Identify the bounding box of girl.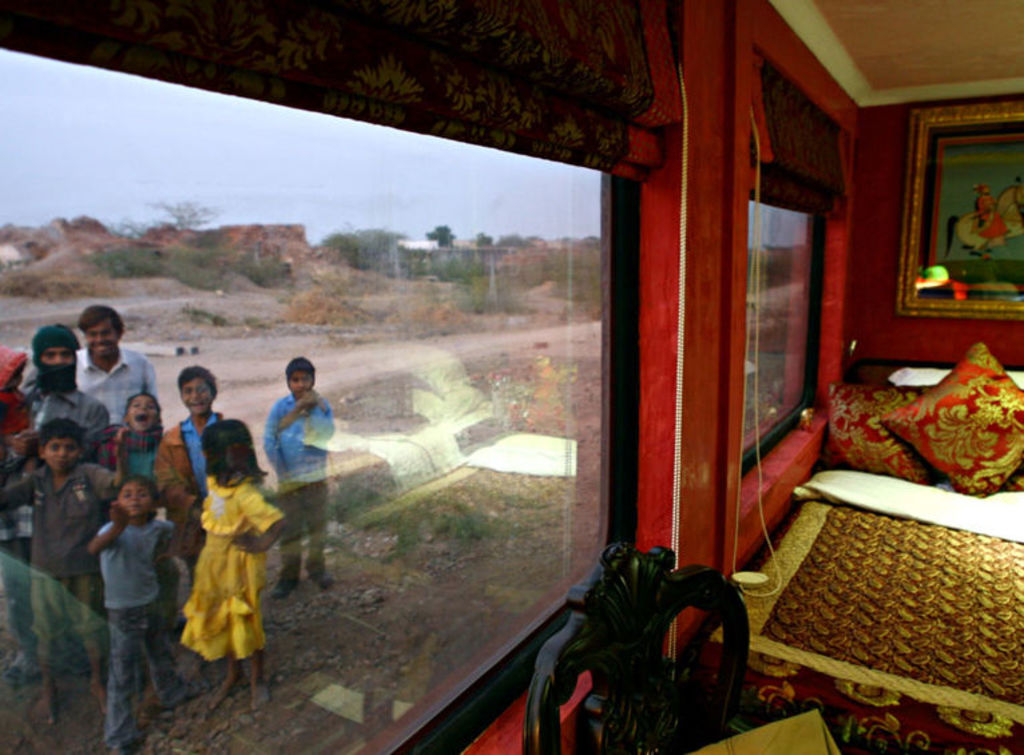
<bbox>179, 420, 285, 711</bbox>.
